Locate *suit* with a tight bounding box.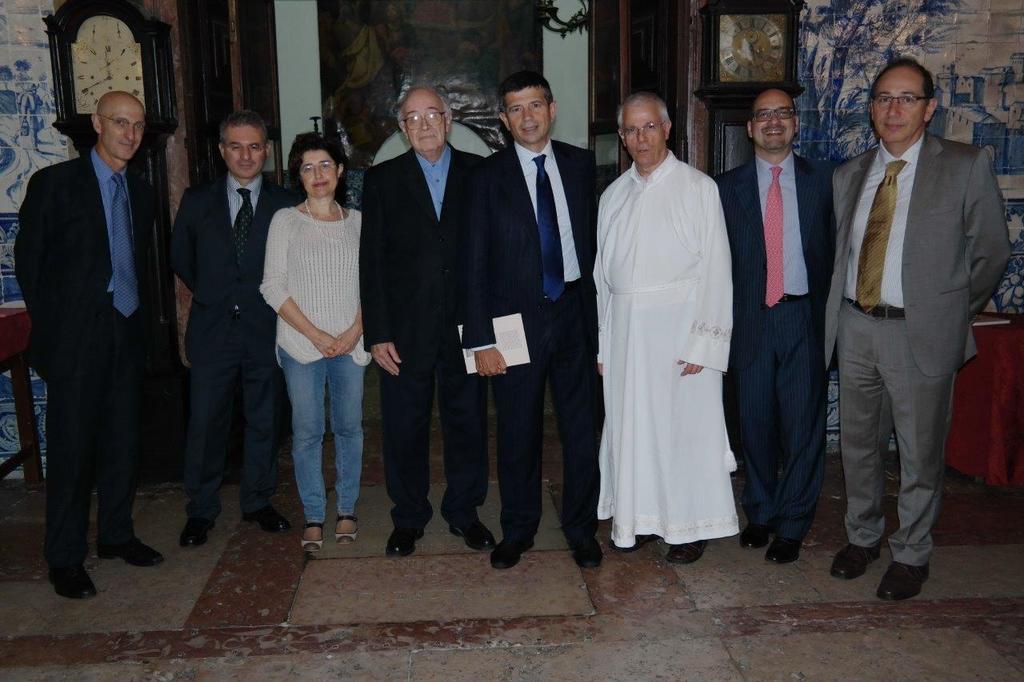
rect(462, 131, 601, 518).
